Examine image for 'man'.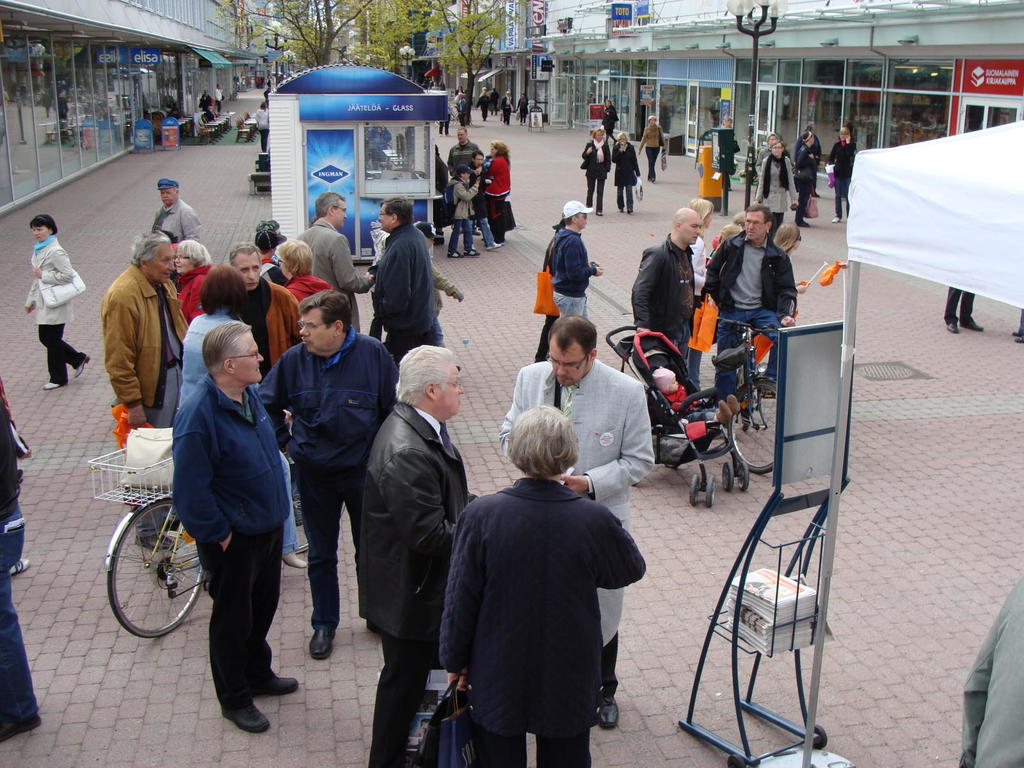
Examination result: region(490, 87, 500, 117).
